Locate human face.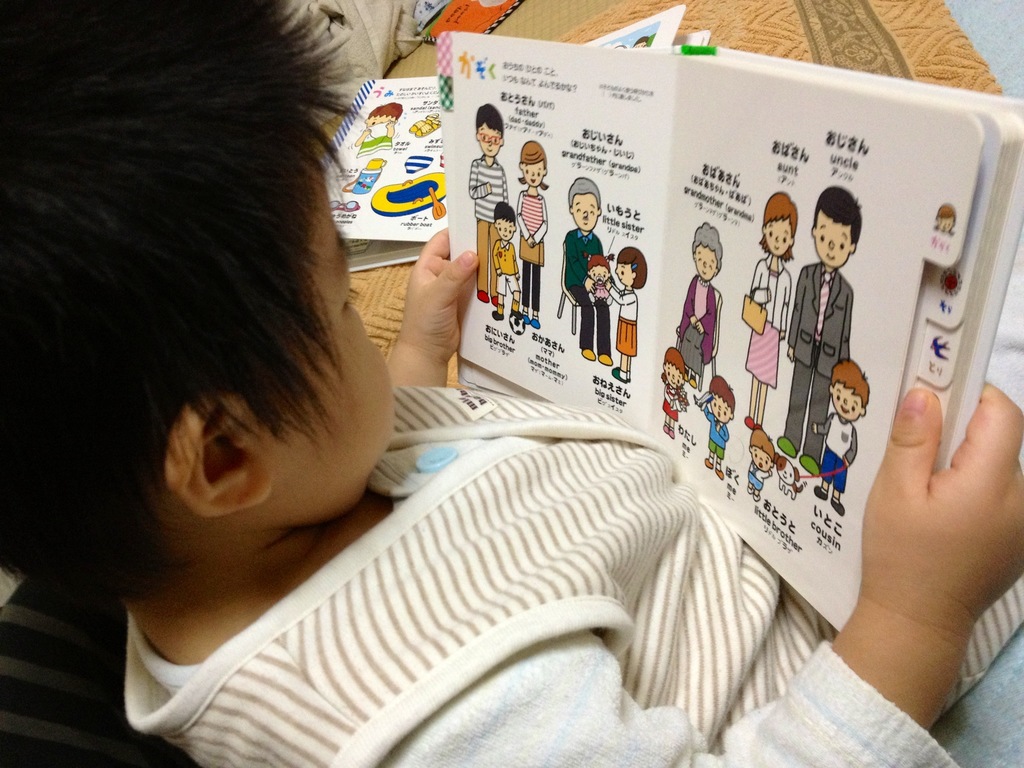
Bounding box: 617, 262, 638, 284.
